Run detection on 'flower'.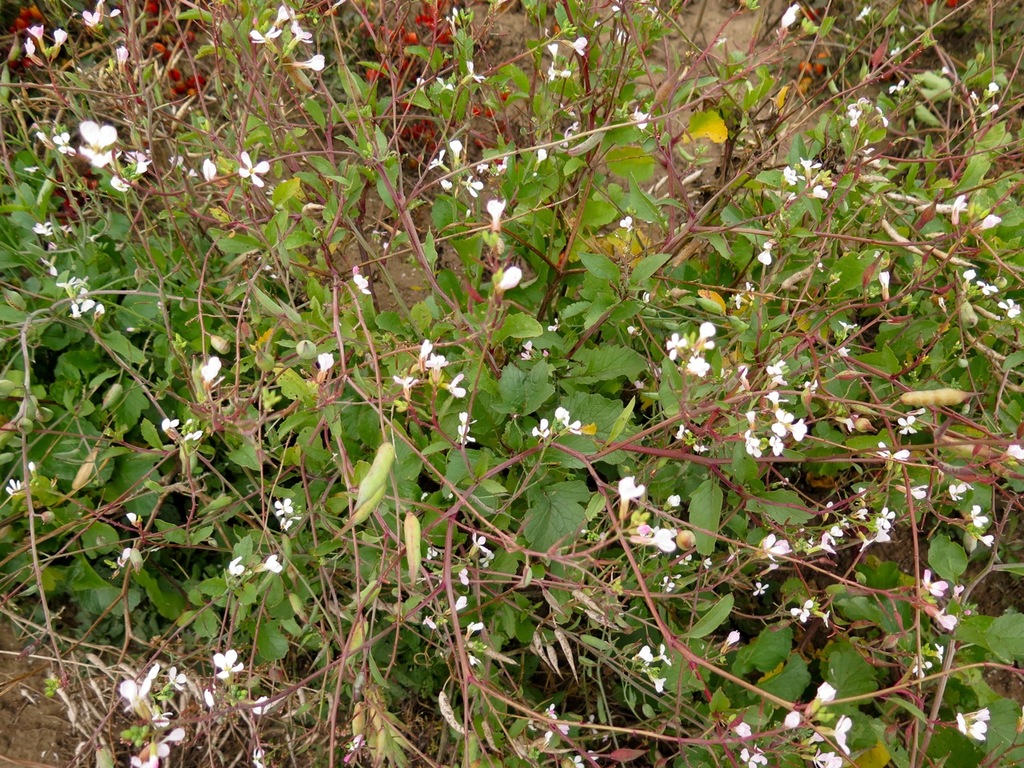
Result: bbox(822, 706, 851, 752).
